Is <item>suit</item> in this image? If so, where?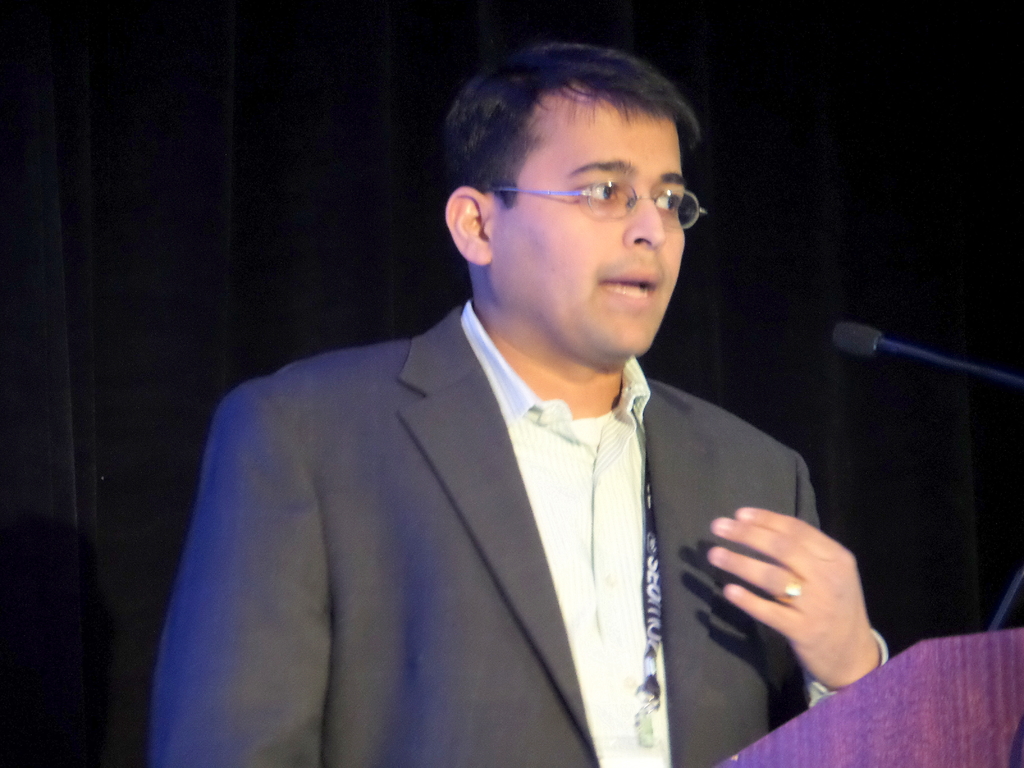
Yes, at <bbox>160, 113, 876, 767</bbox>.
